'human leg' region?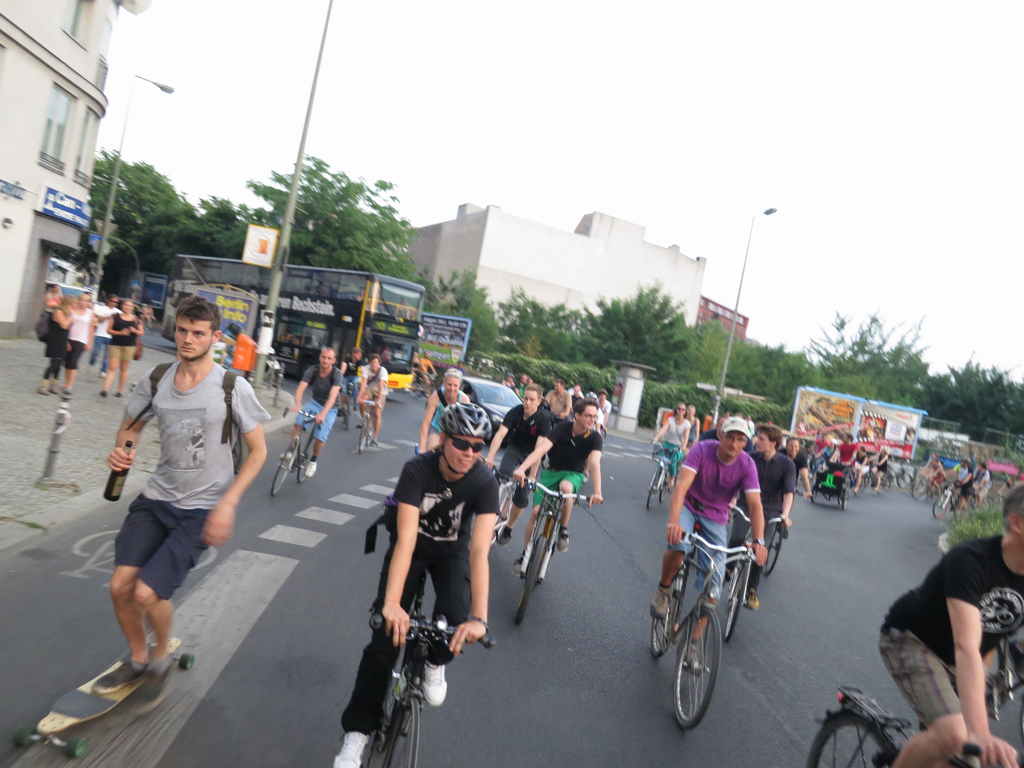
[102, 335, 130, 389]
